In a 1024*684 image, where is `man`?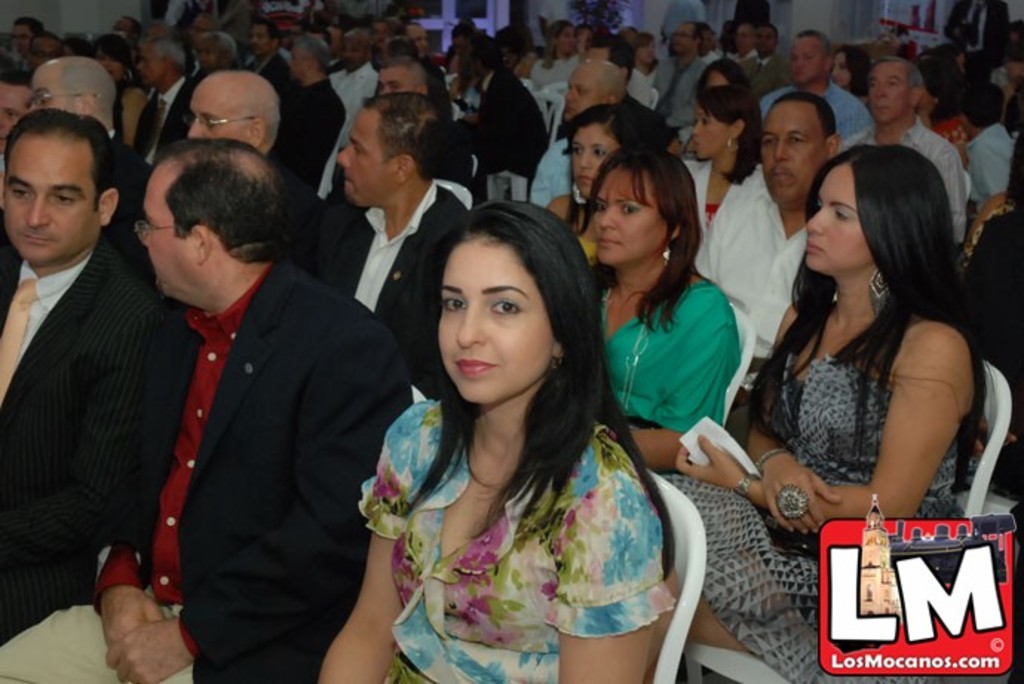
329:30:380:123.
